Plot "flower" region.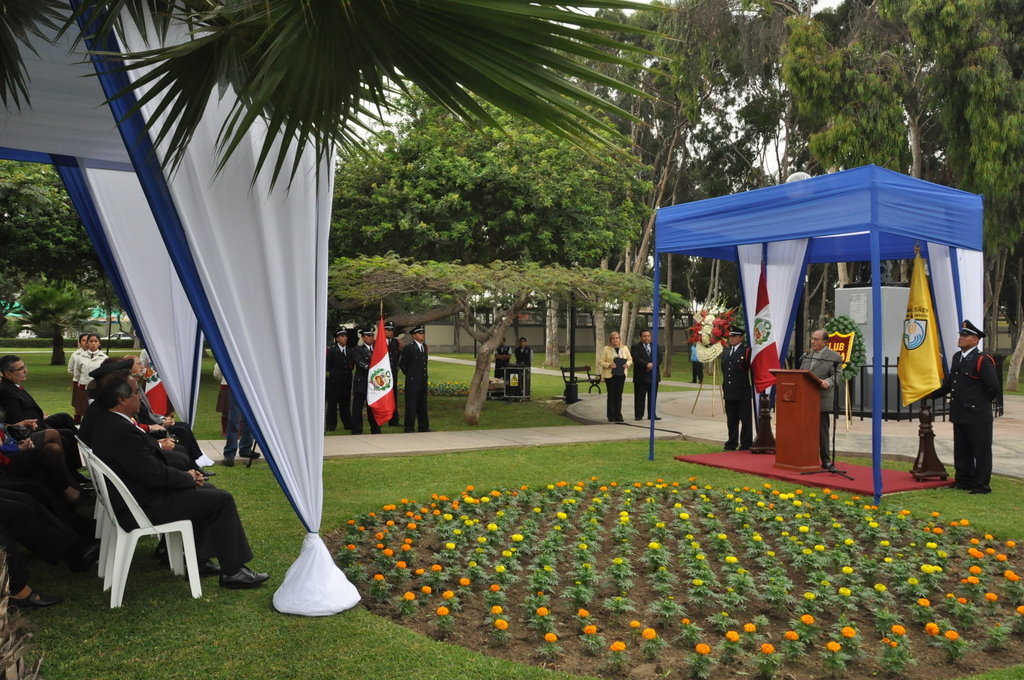
Plotted at locate(968, 534, 980, 546).
